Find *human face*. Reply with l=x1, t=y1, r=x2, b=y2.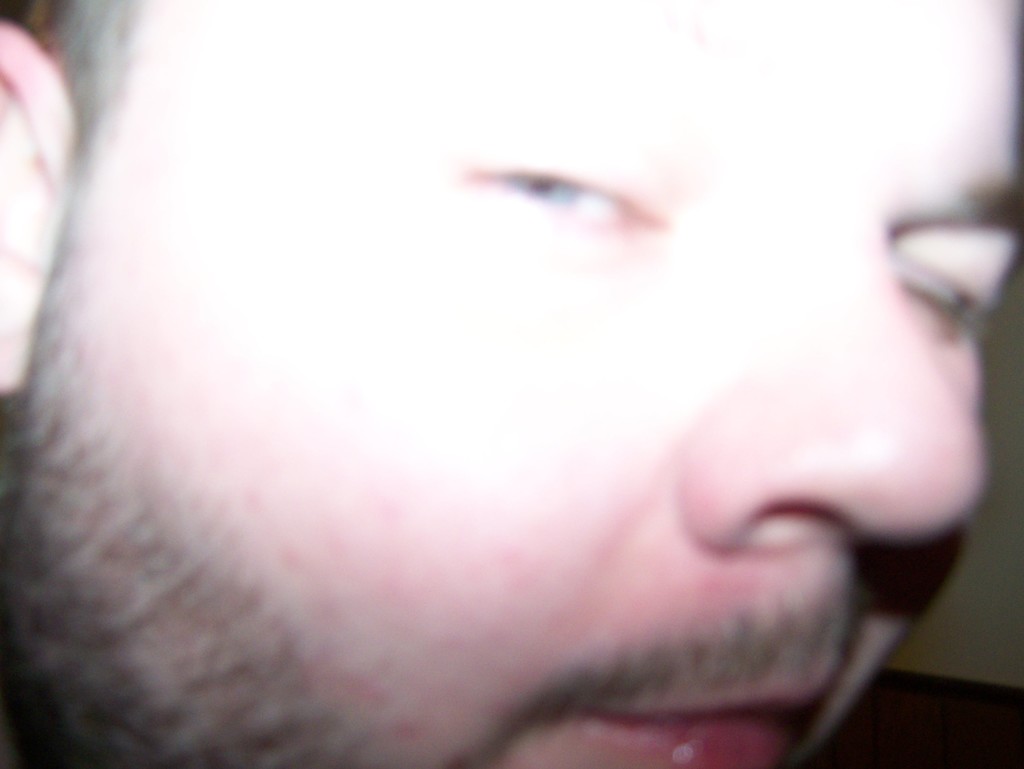
l=4, t=0, r=1023, b=768.
